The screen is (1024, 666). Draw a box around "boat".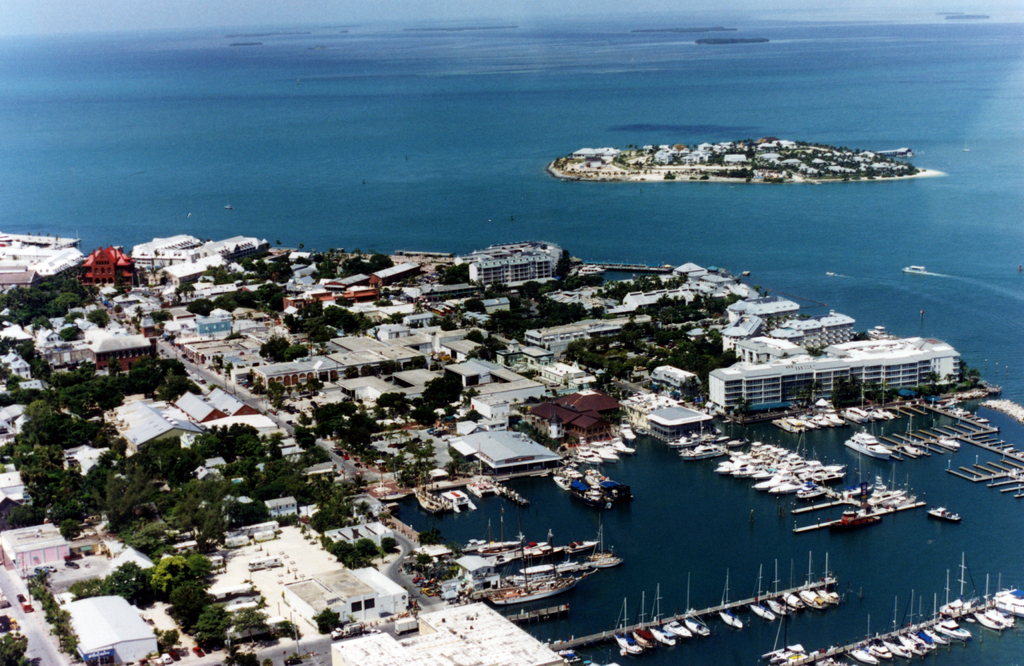
[left=439, top=487, right=476, bottom=516].
